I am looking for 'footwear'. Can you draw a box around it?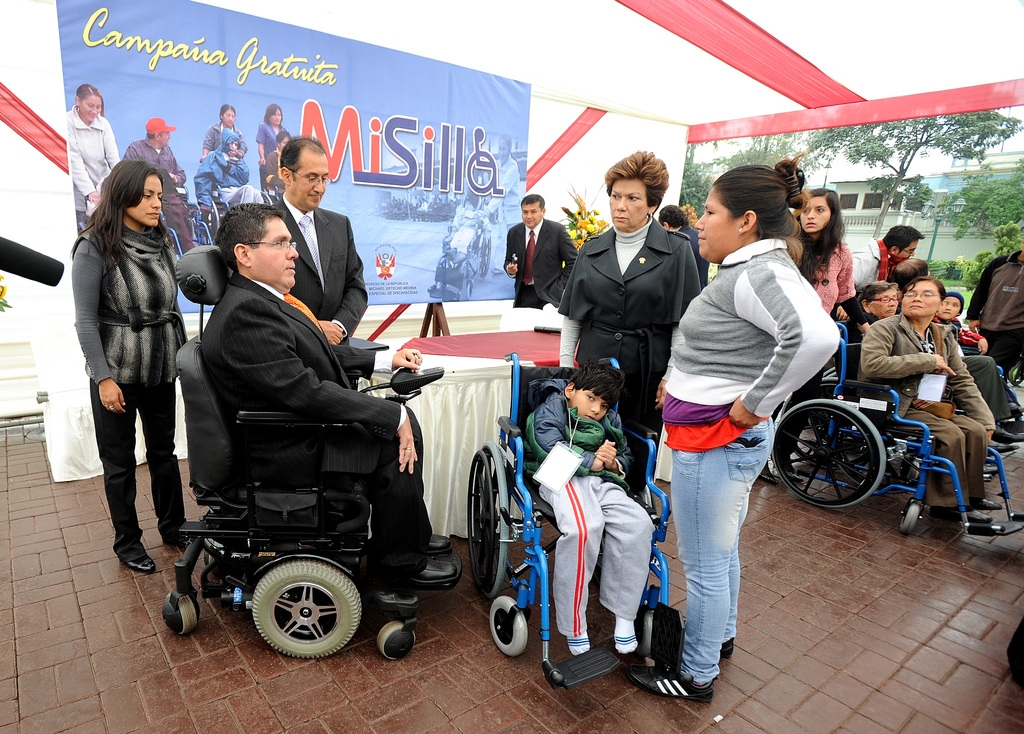
Sure, the bounding box is crop(427, 534, 453, 554).
